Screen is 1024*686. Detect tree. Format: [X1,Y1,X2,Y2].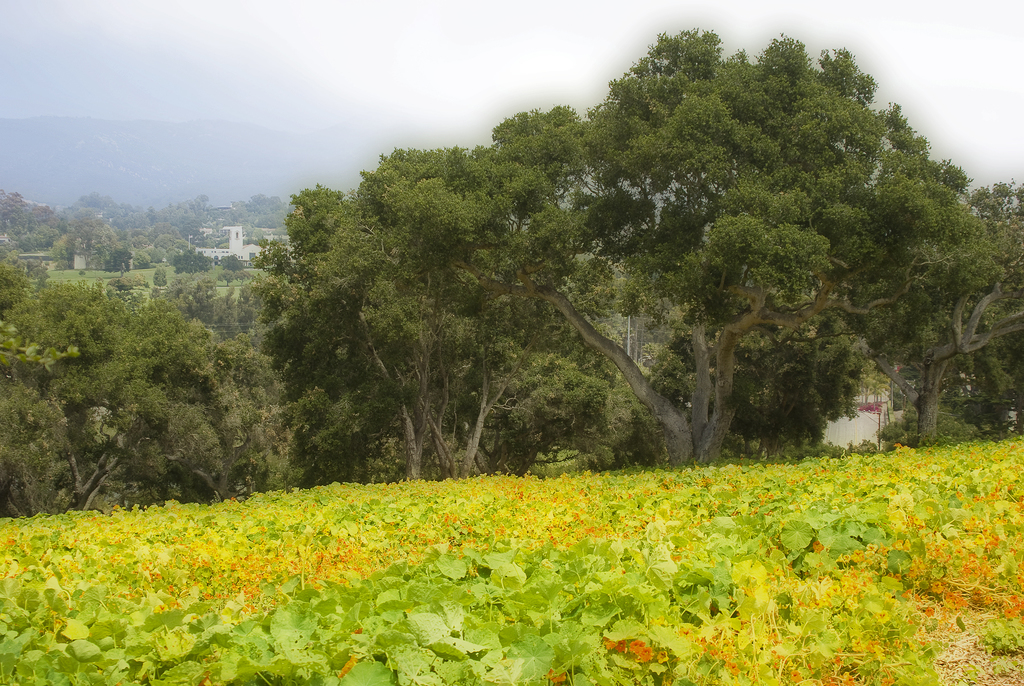
[272,176,454,493].
